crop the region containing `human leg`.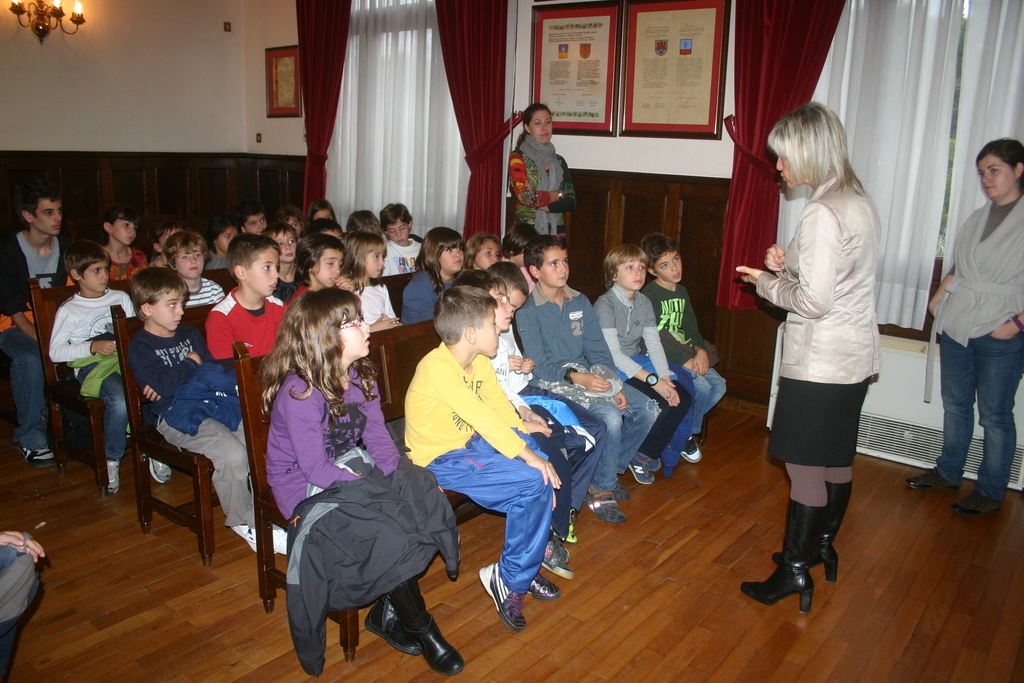
Crop region: box(362, 589, 422, 656).
